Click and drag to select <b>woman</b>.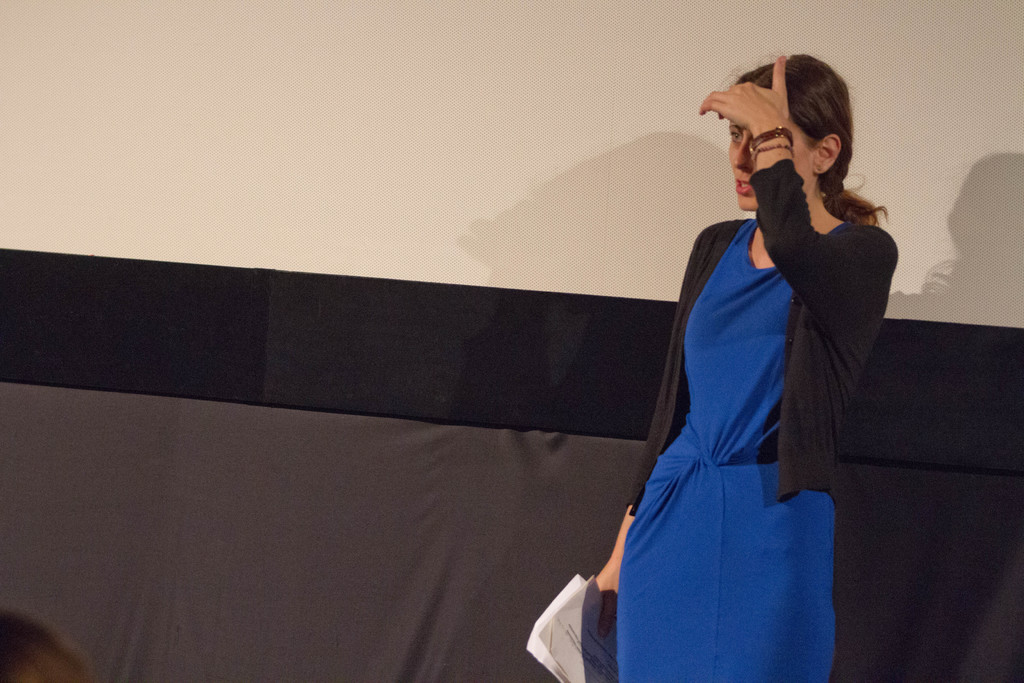
Selection: 578,47,898,682.
